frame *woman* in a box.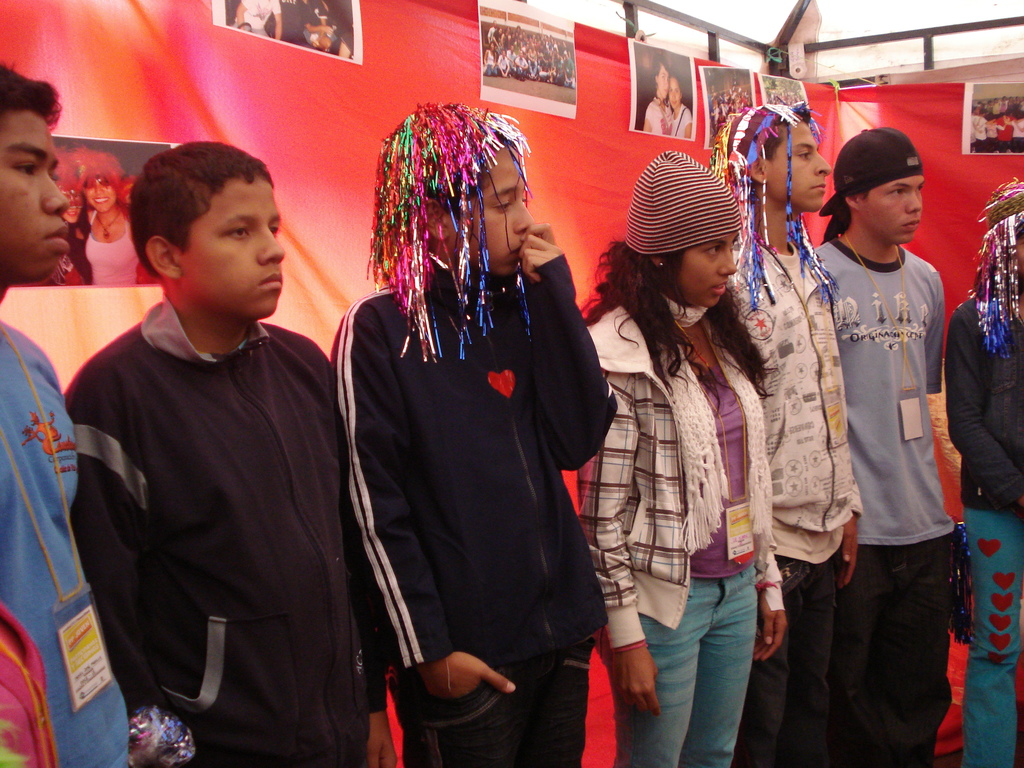
[42,147,86,289].
